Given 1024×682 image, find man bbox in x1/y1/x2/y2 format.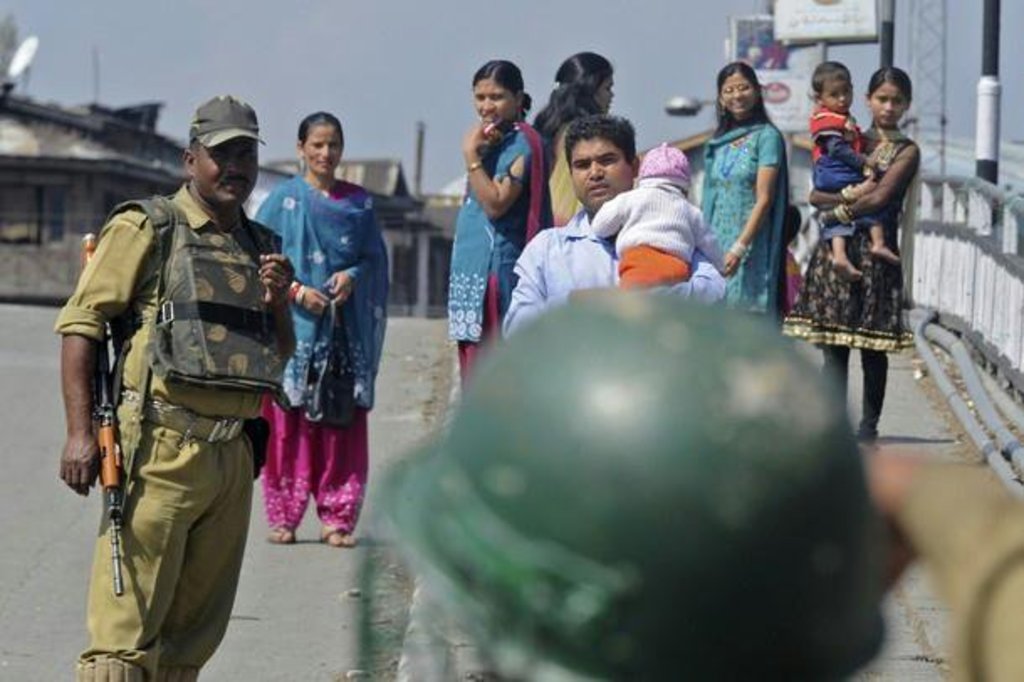
374/297/895/680.
